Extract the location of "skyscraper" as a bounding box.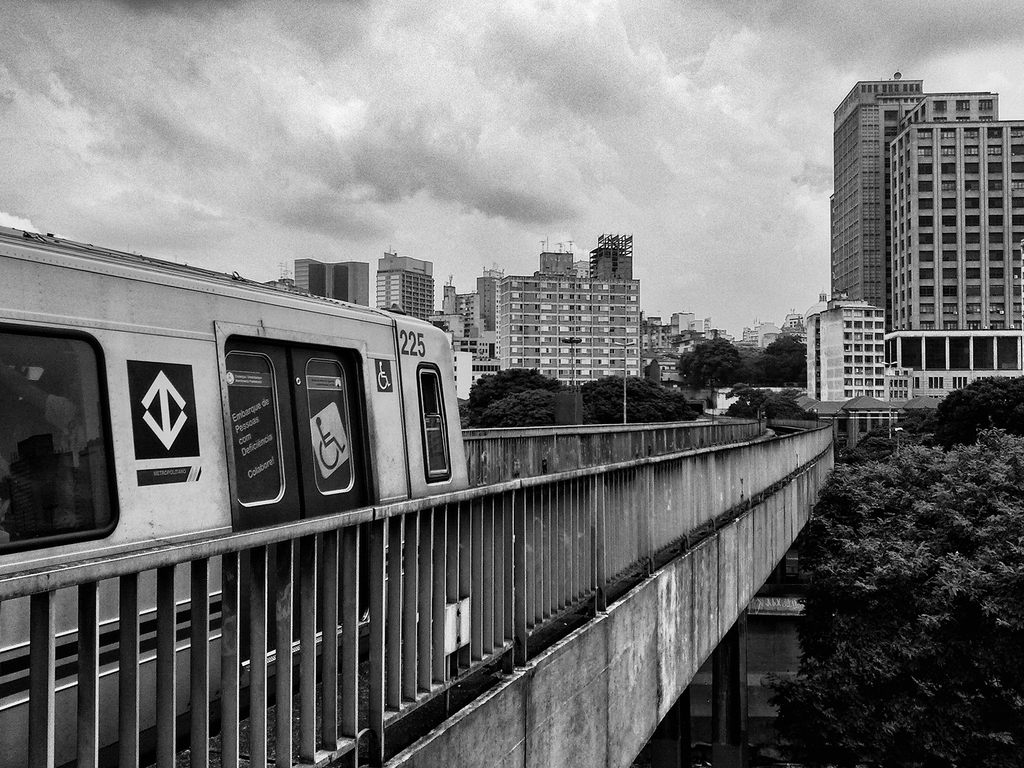
(804, 52, 1008, 409).
